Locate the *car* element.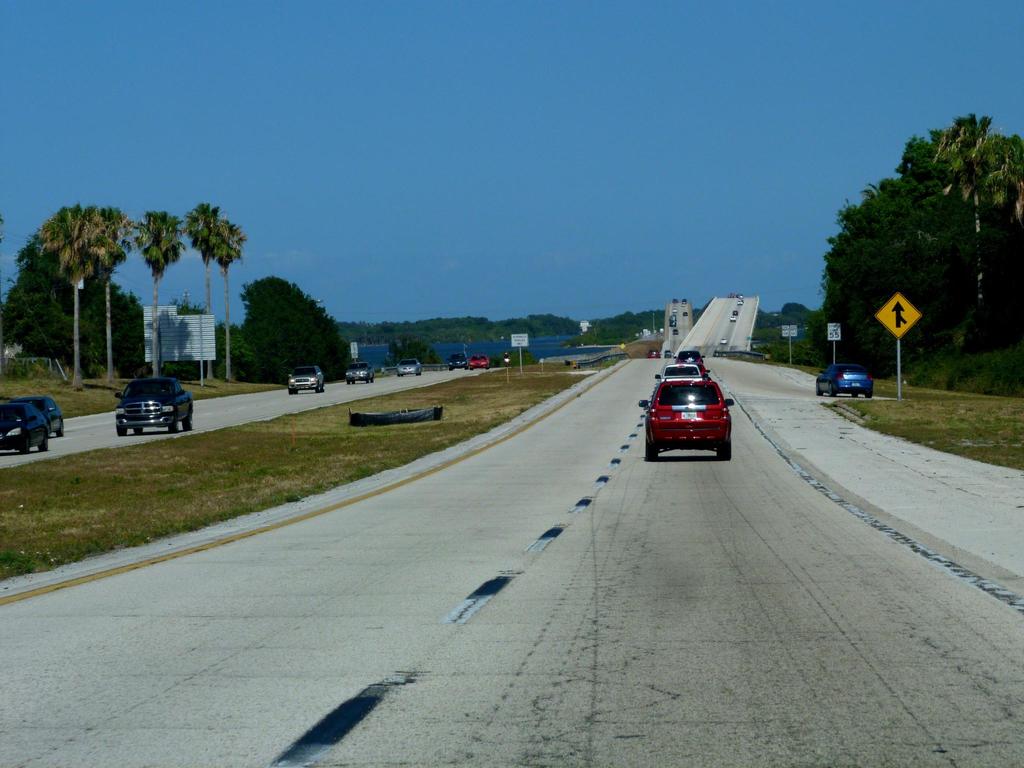
Element bbox: 816:365:879:397.
